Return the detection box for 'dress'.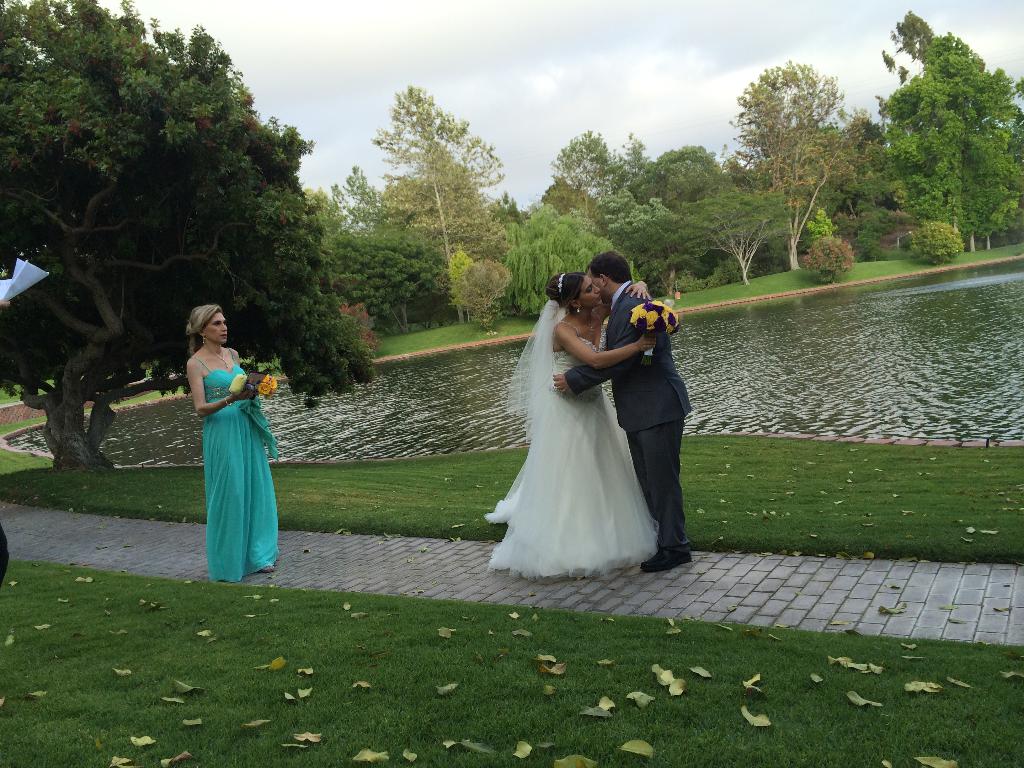
locate(198, 355, 285, 577).
